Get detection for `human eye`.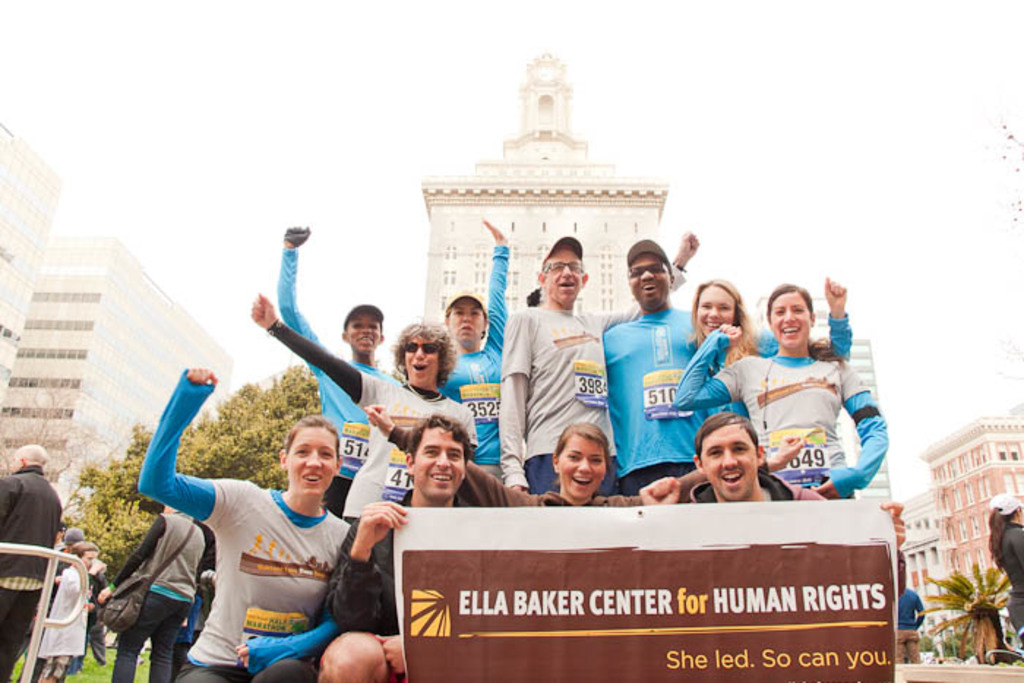
Detection: box(698, 301, 711, 312).
